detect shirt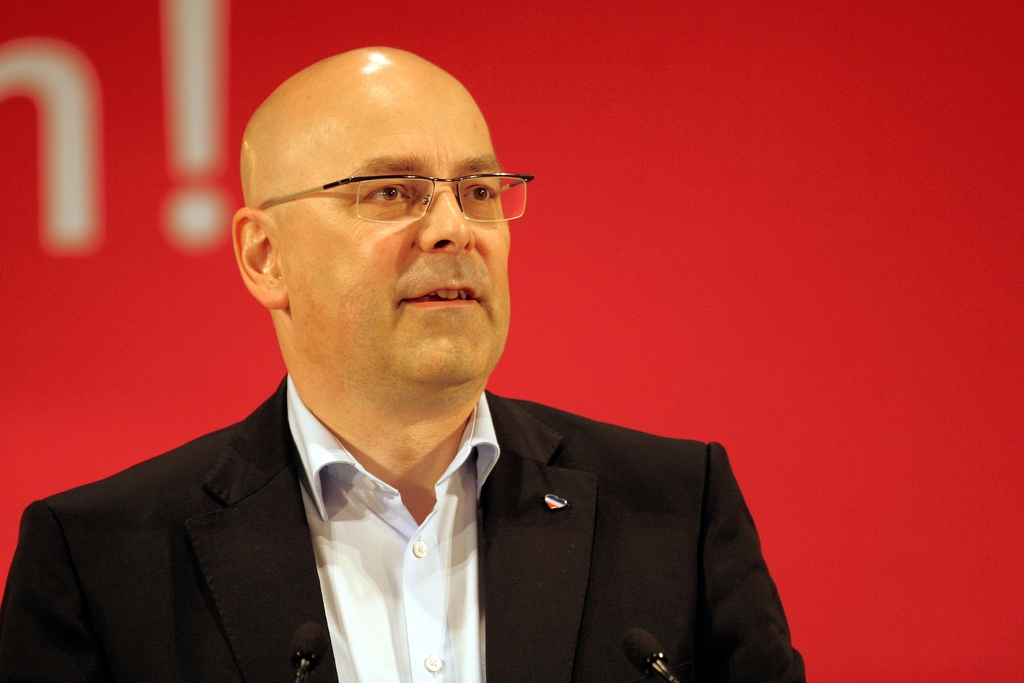
[288,377,498,679]
